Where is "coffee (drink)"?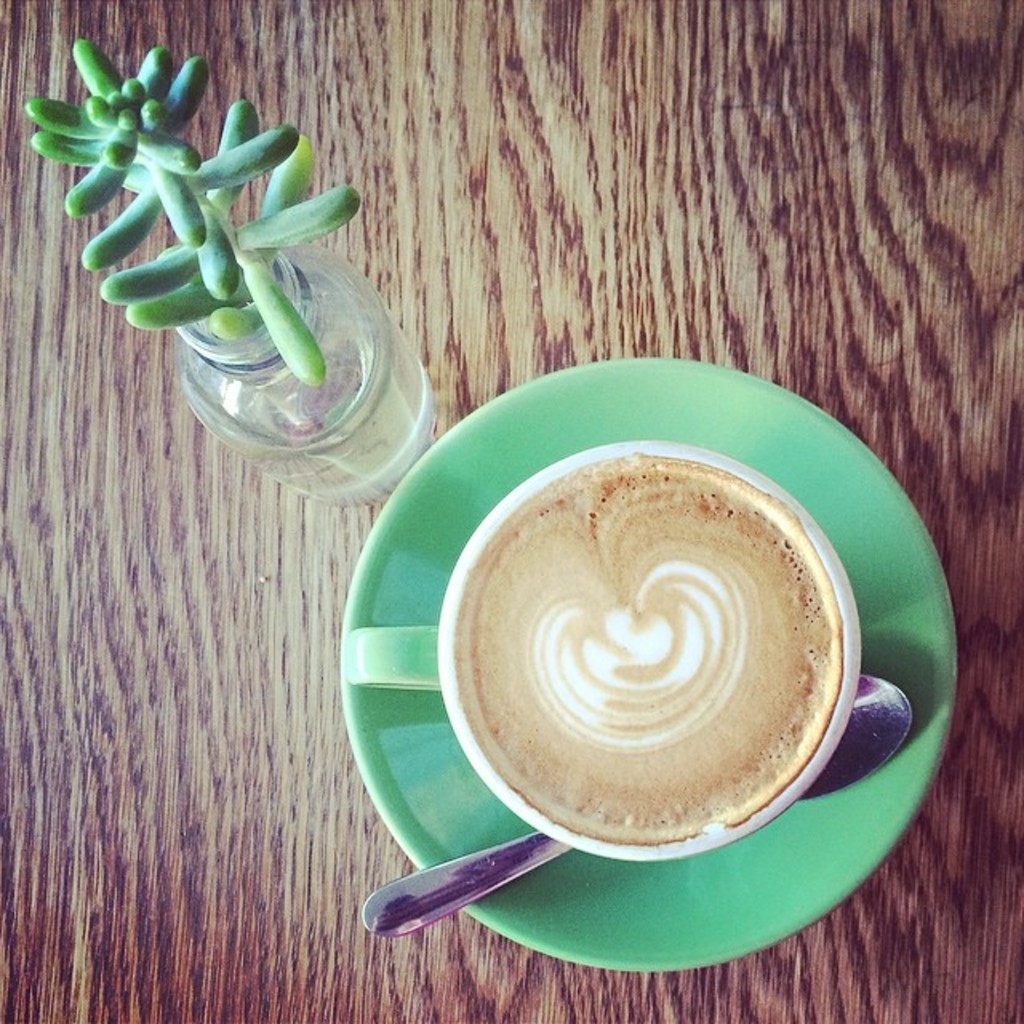
crop(446, 456, 848, 834).
